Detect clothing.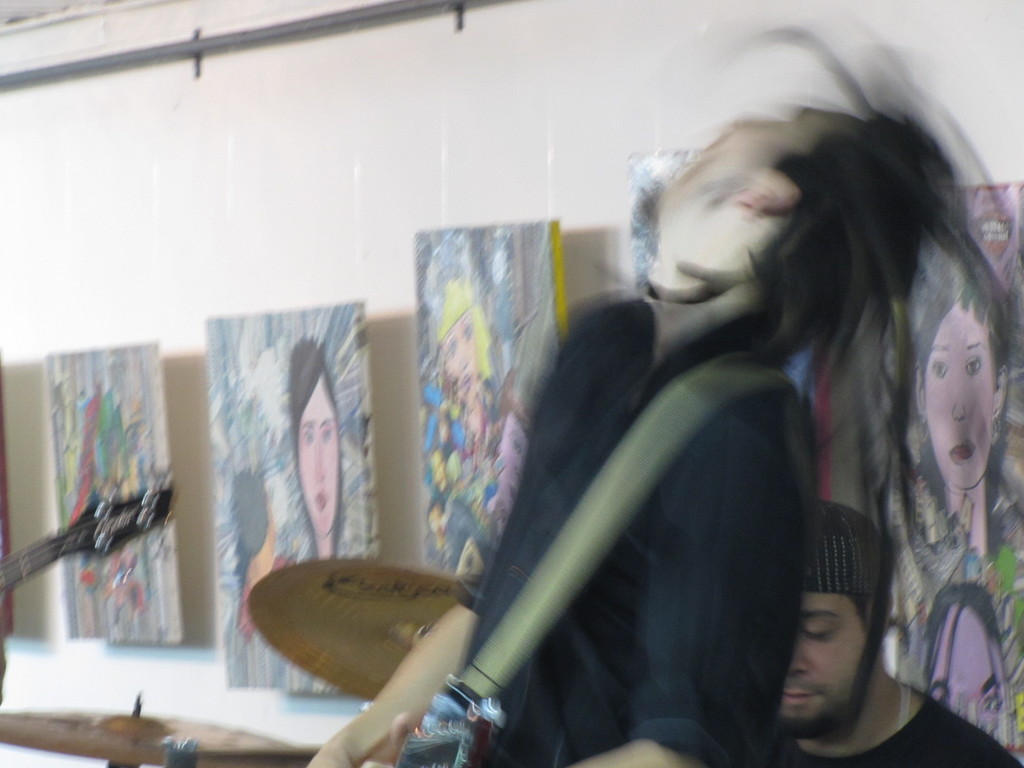
Detected at 236 550 294 638.
